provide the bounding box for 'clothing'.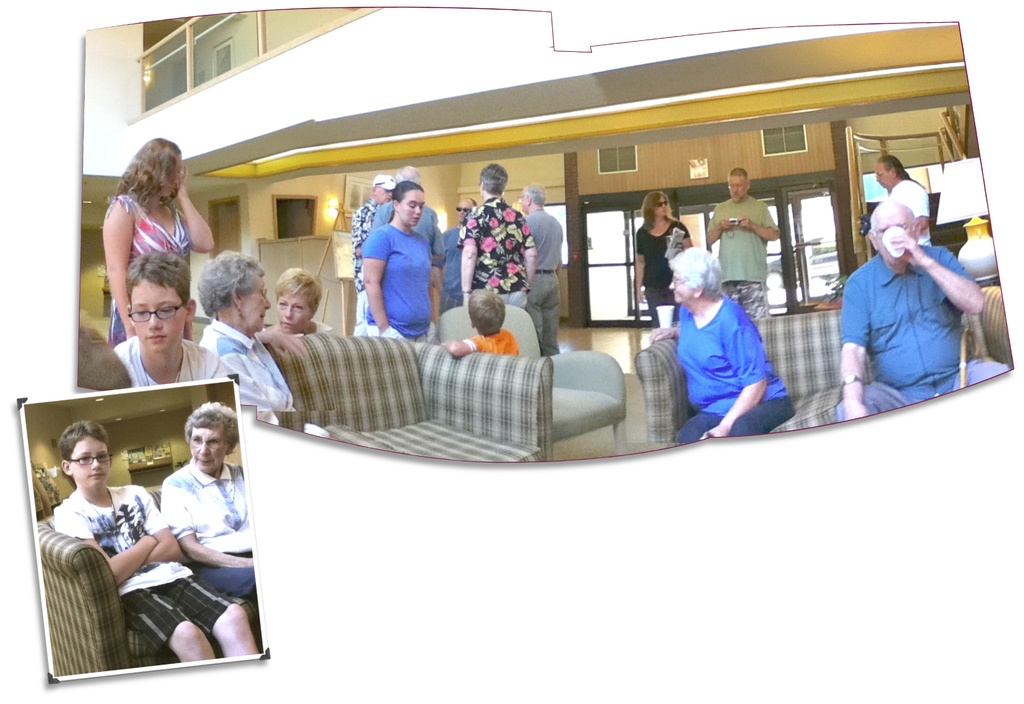
crop(453, 189, 533, 304).
